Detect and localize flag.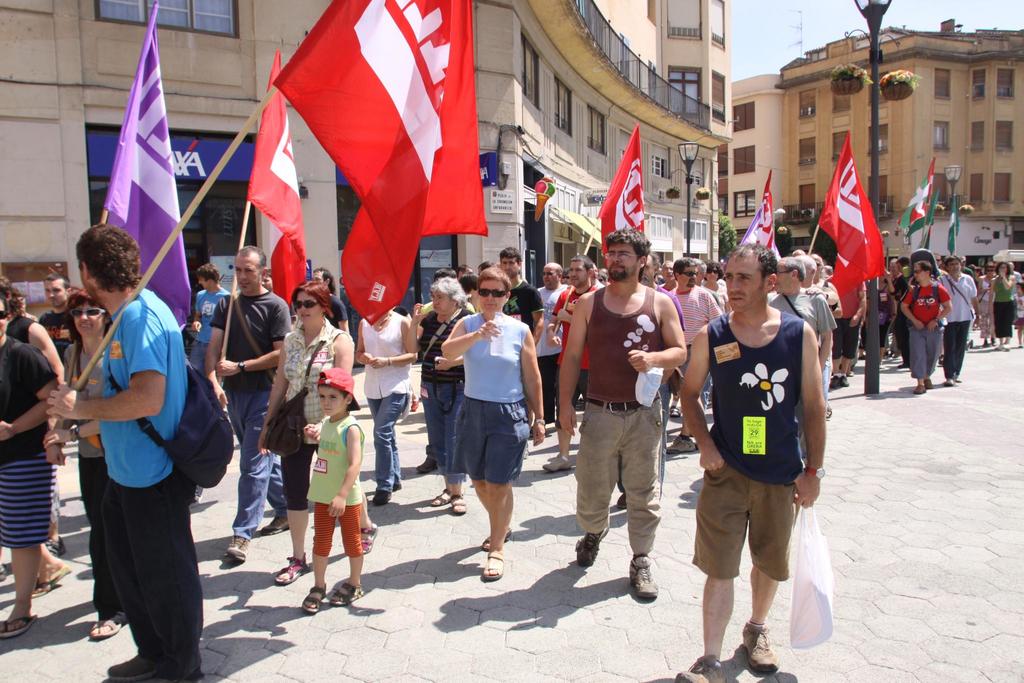
Localized at (x1=601, y1=126, x2=646, y2=264).
